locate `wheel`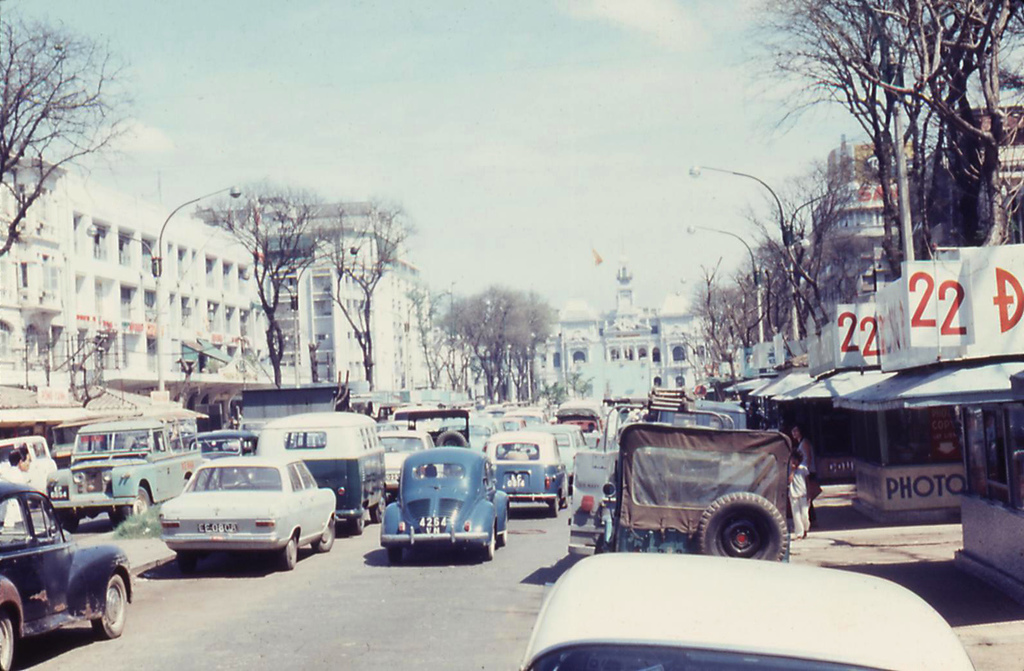
x1=701 y1=508 x2=795 y2=567
